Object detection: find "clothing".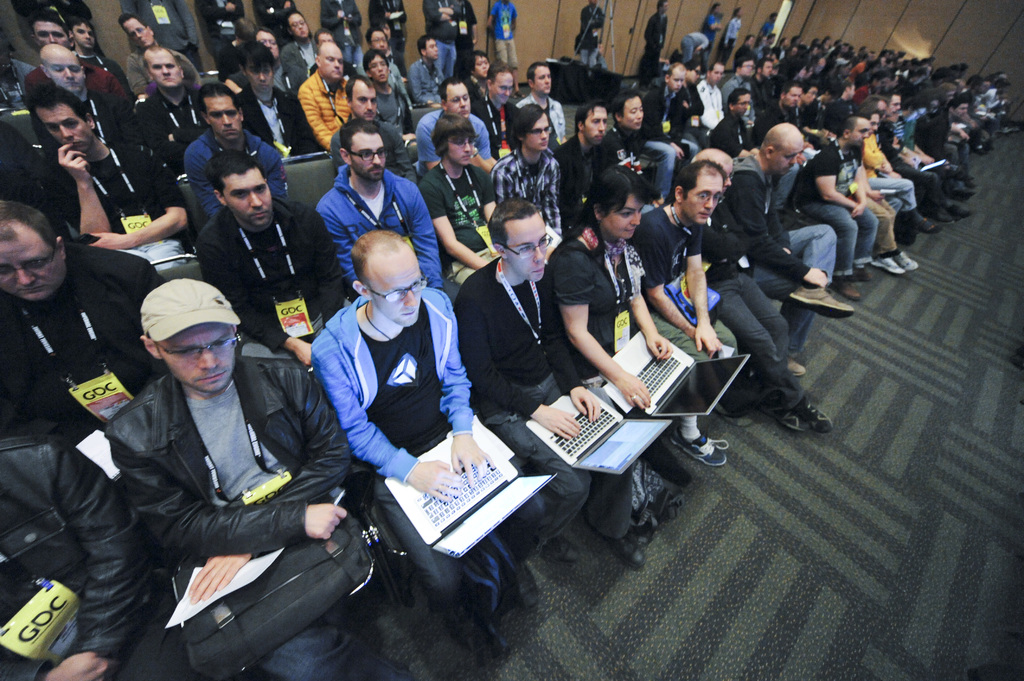
{"left": 408, "top": 55, "right": 445, "bottom": 110}.
